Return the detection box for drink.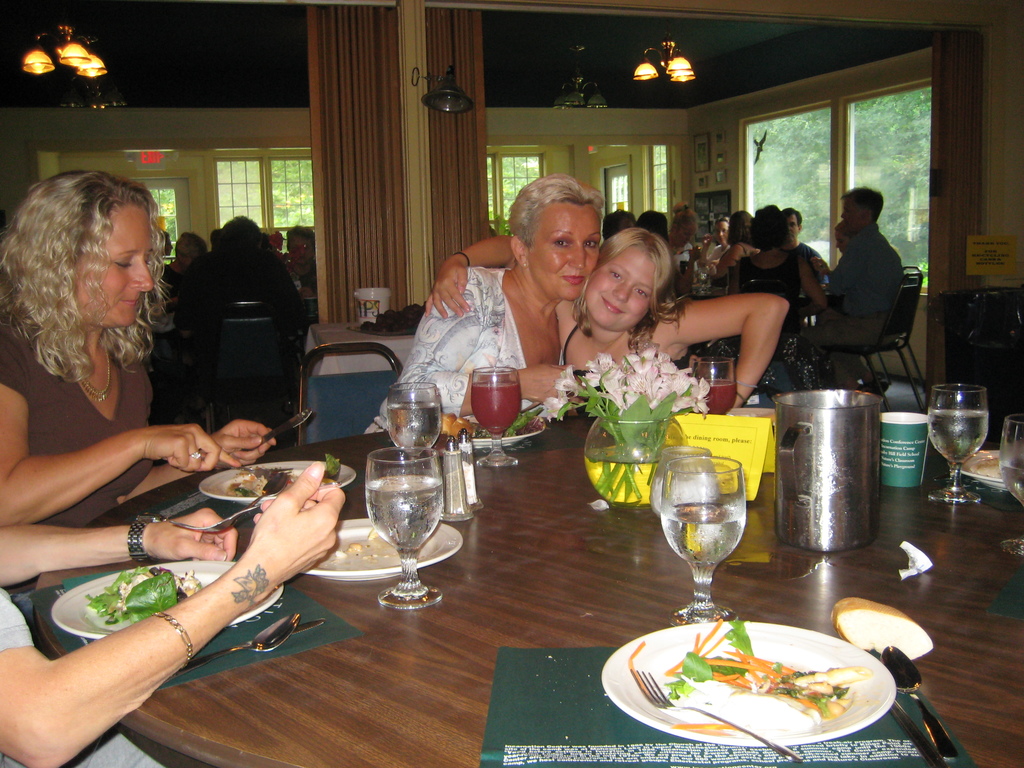
x1=388 y1=404 x2=445 y2=456.
